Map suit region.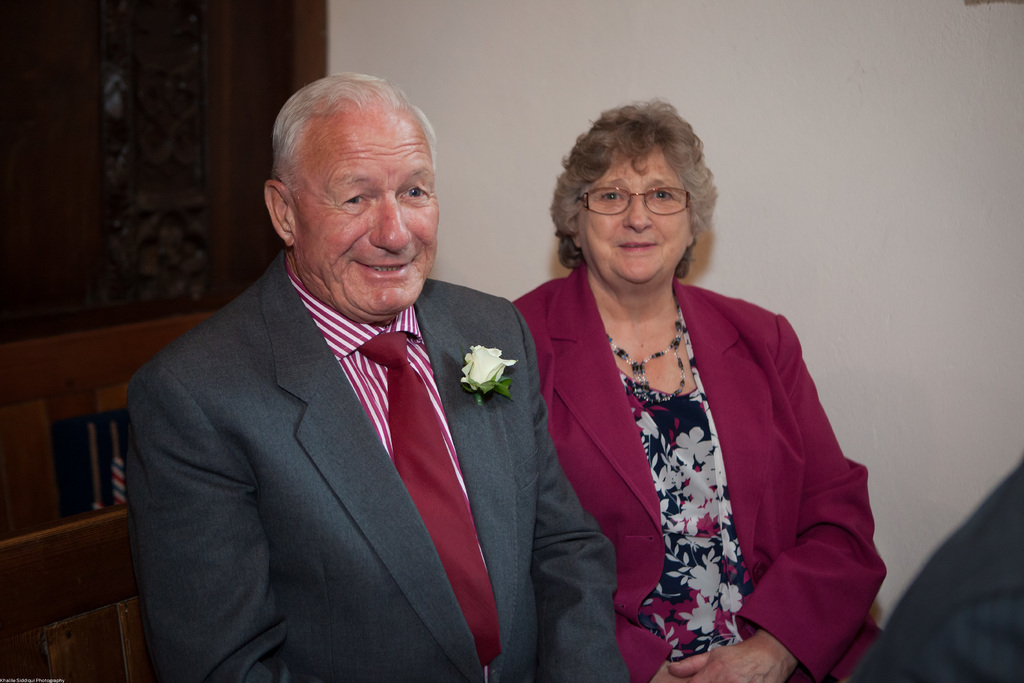
Mapped to [left=515, top=201, right=872, bottom=675].
